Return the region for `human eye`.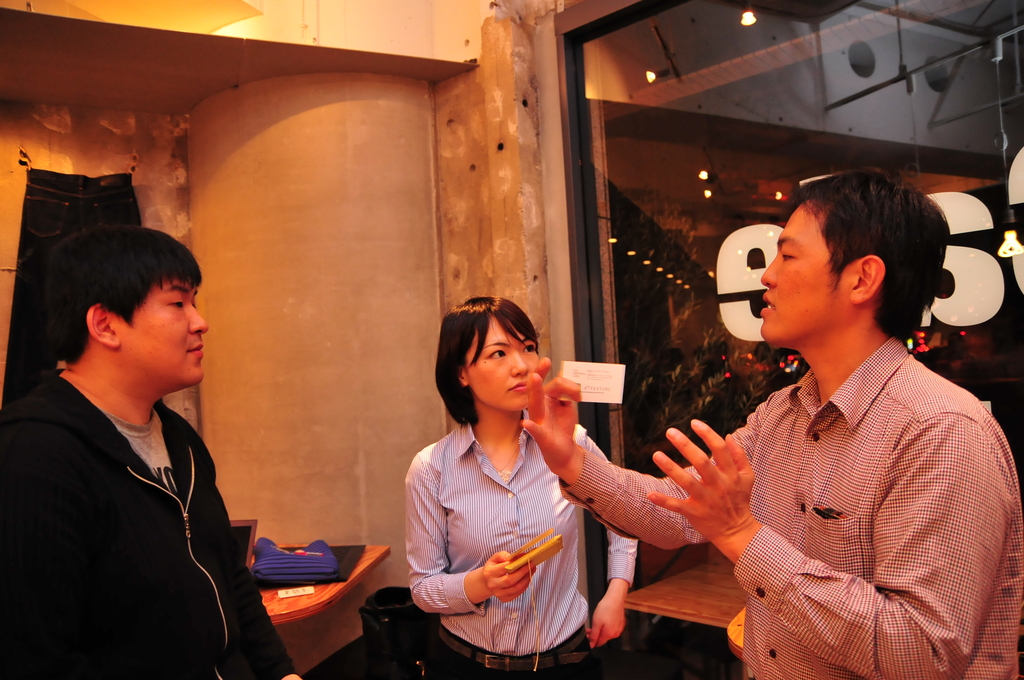
[475,347,507,362].
